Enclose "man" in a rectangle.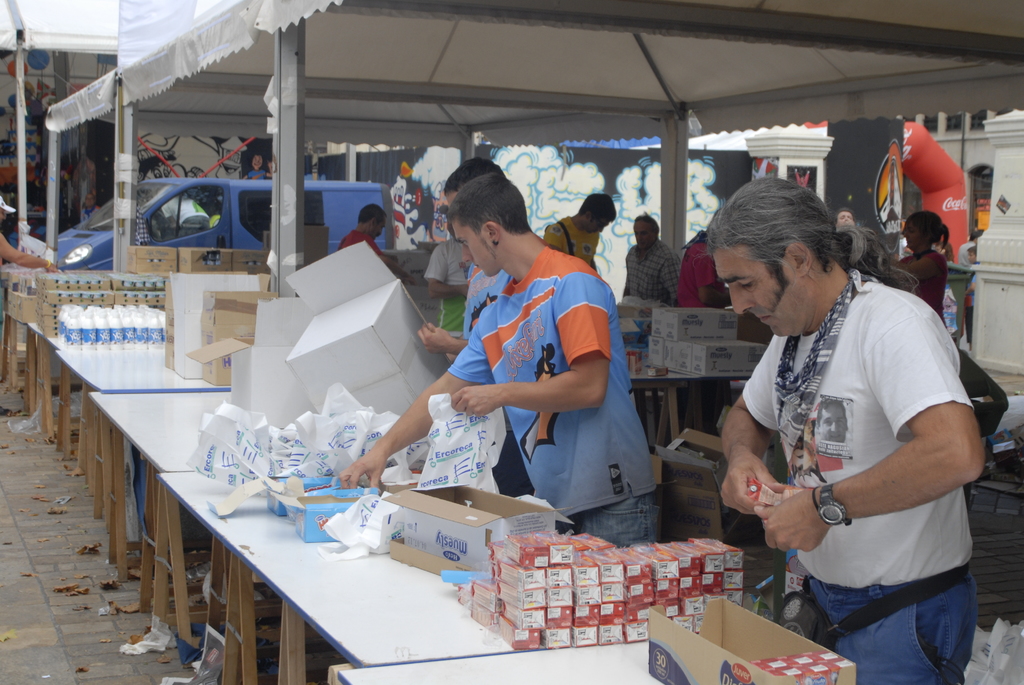
bbox=(956, 231, 978, 266).
